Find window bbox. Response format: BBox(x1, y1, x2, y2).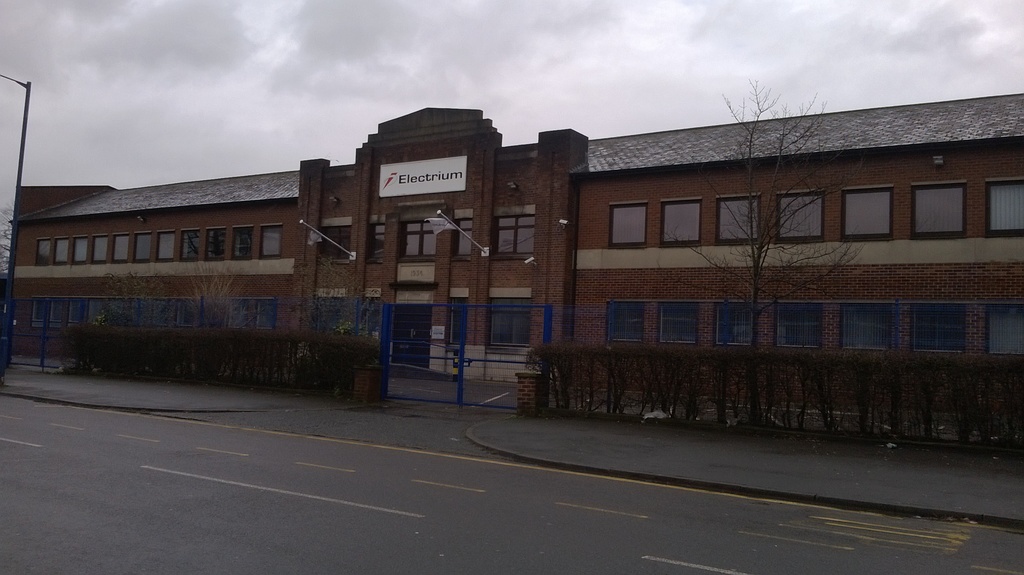
BBox(445, 299, 467, 346).
